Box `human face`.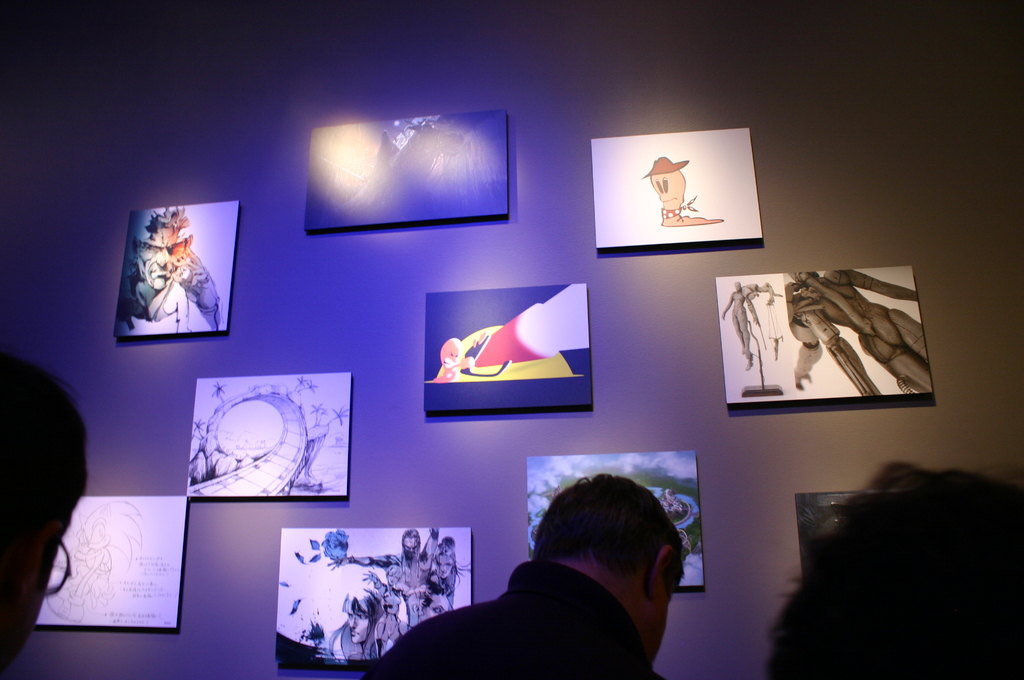
locate(639, 597, 670, 661).
